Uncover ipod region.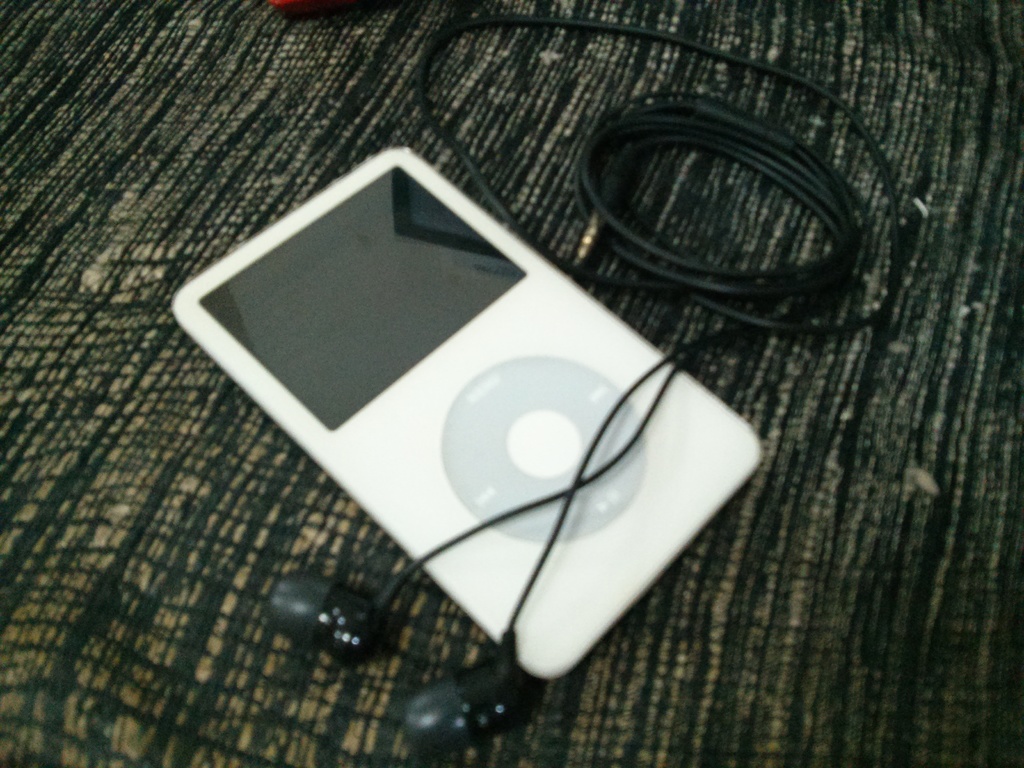
Uncovered: <bbox>171, 146, 767, 683</bbox>.
